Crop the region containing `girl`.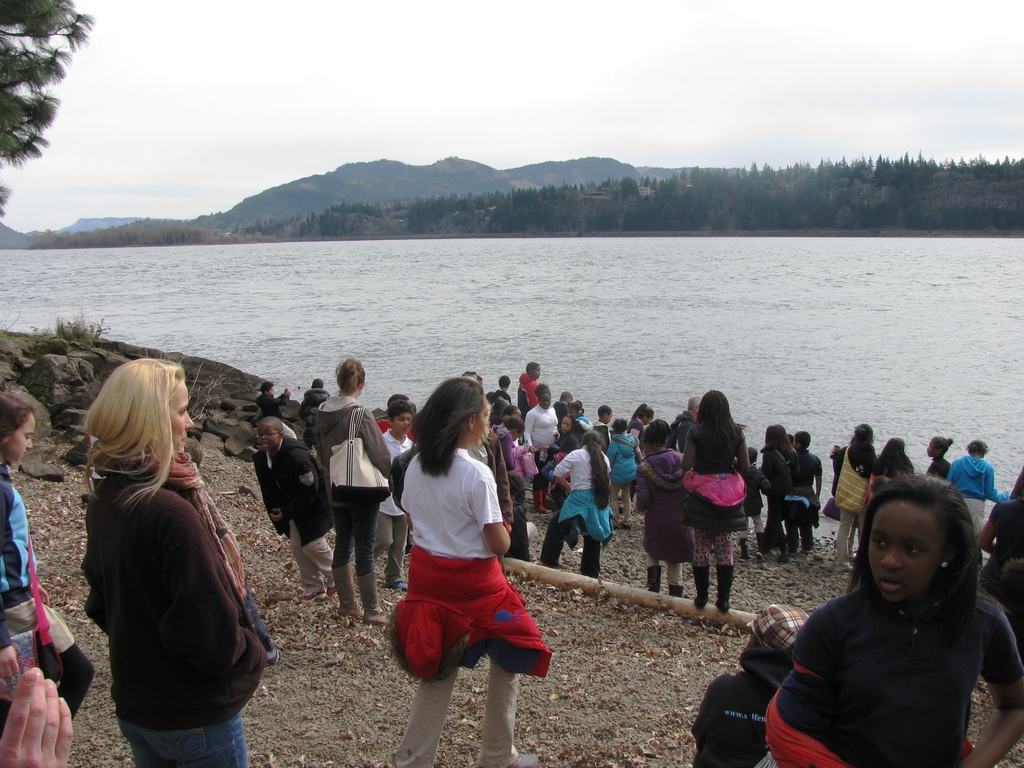
Crop region: [382, 374, 556, 767].
